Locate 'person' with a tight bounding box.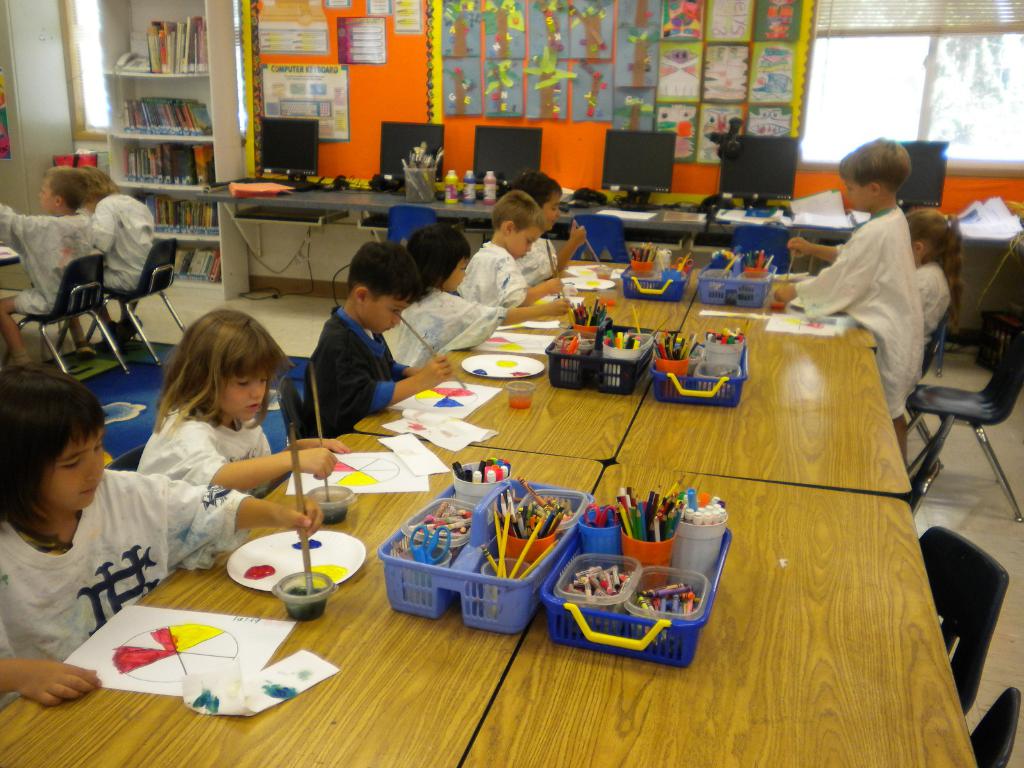
[x1=385, y1=212, x2=573, y2=373].
